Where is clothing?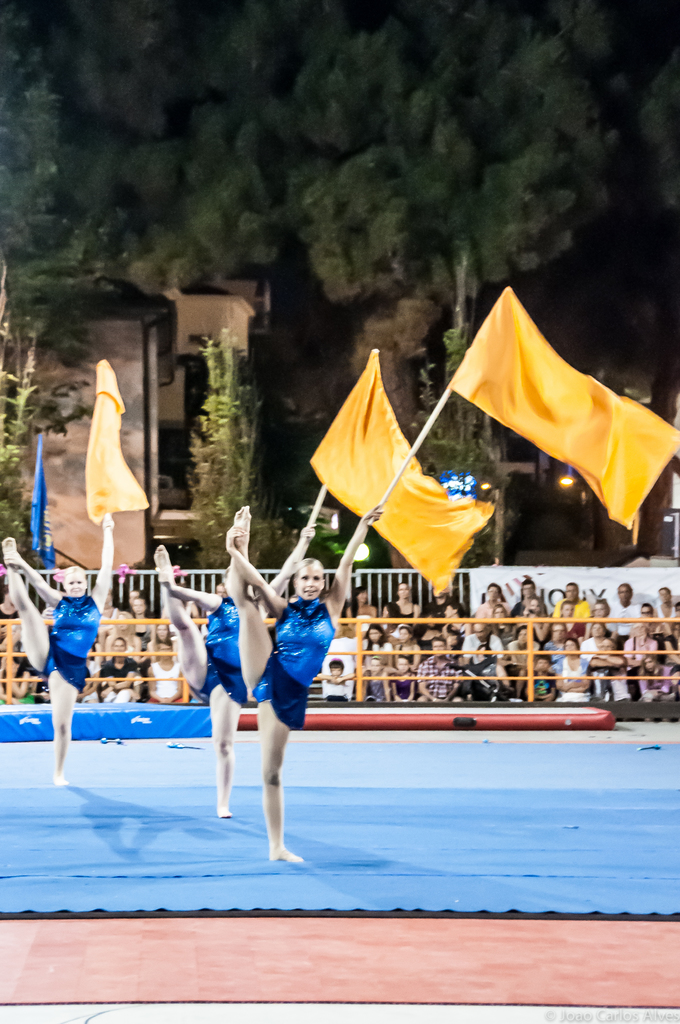
[left=104, top=605, right=165, bottom=648].
